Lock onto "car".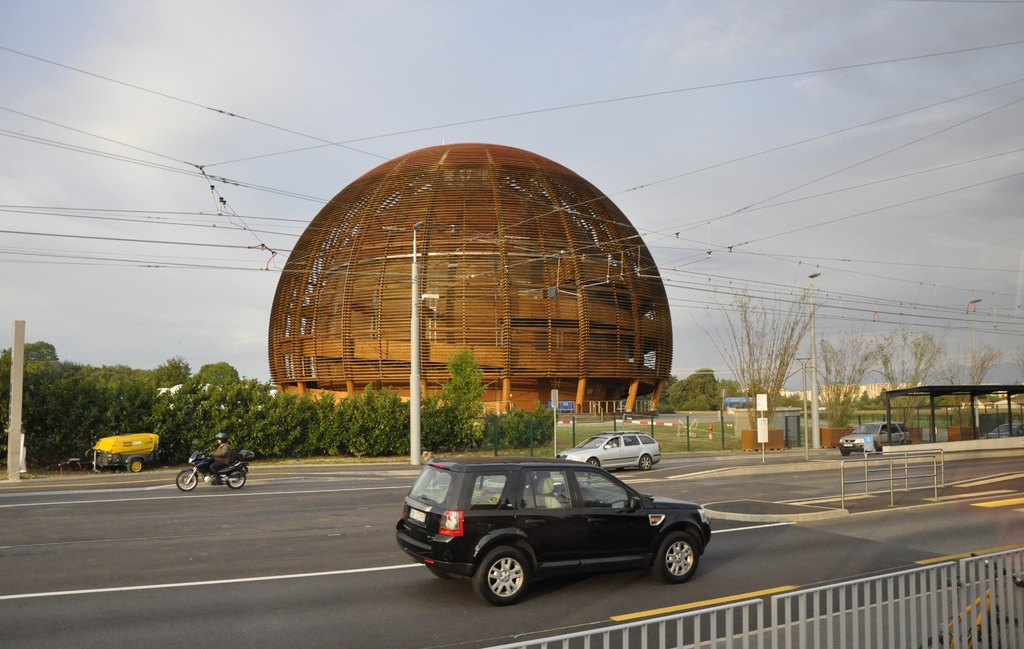
Locked: locate(556, 431, 658, 468).
